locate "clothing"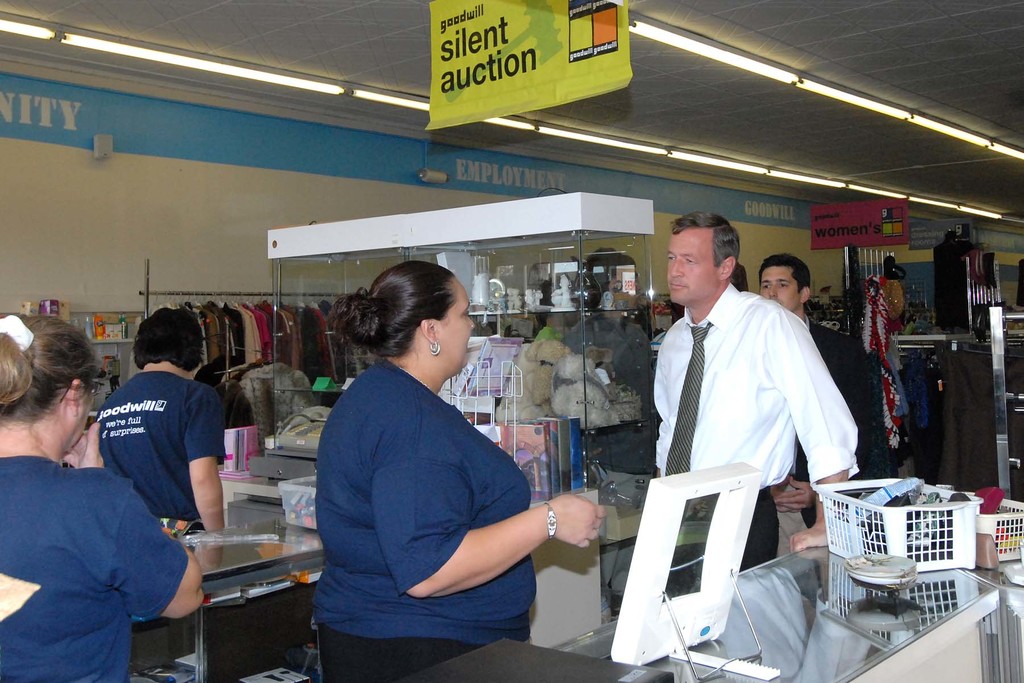
l=0, t=451, r=191, b=682
